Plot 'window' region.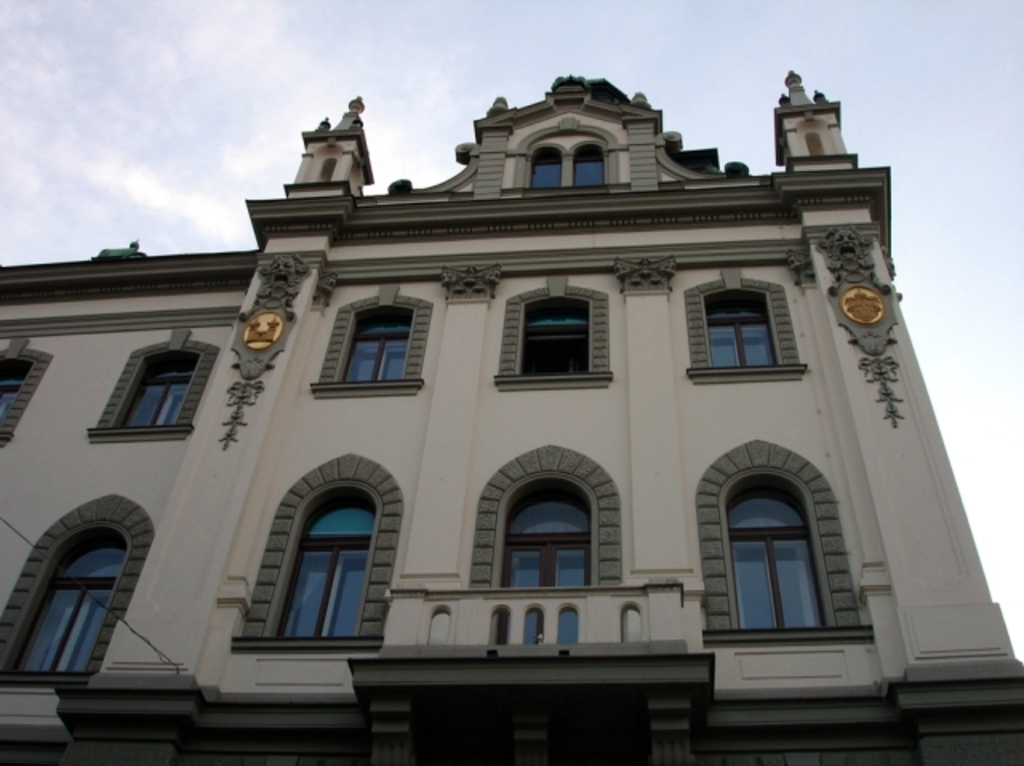
Plotted at [x1=11, y1=533, x2=114, y2=676].
